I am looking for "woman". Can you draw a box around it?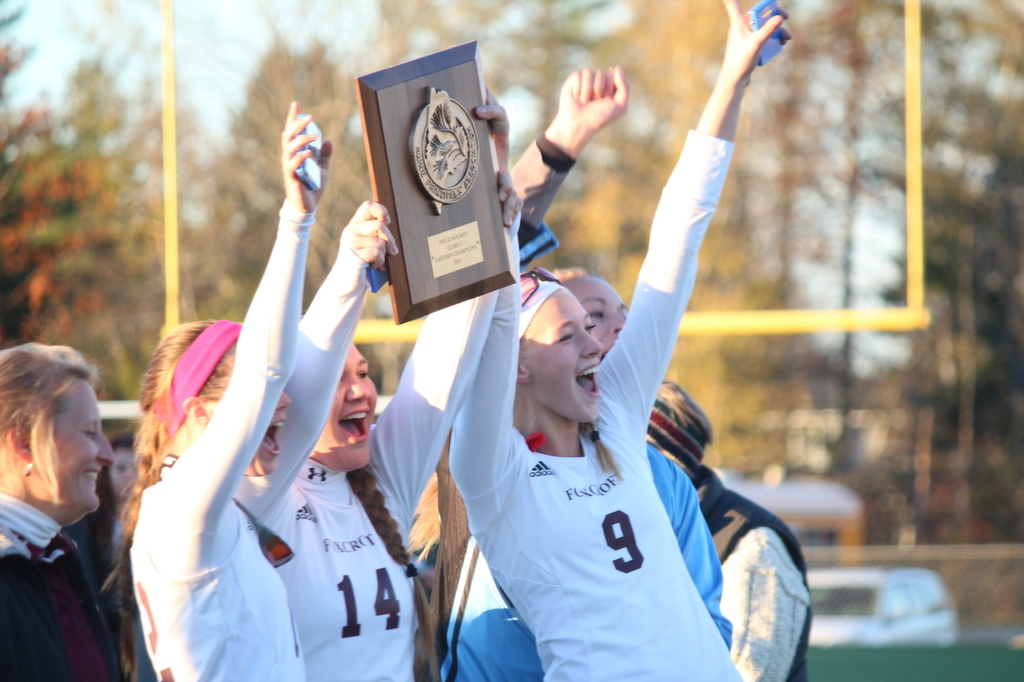
Sure, the bounding box is crop(235, 166, 530, 678).
